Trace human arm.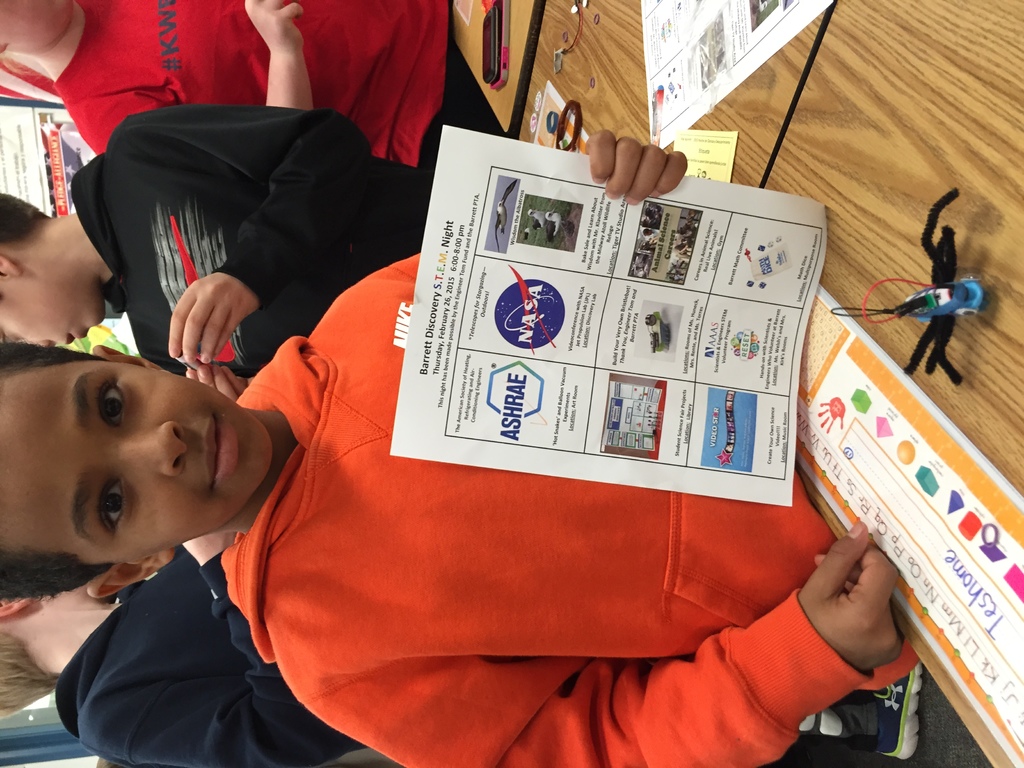
Traced to detection(298, 516, 895, 767).
